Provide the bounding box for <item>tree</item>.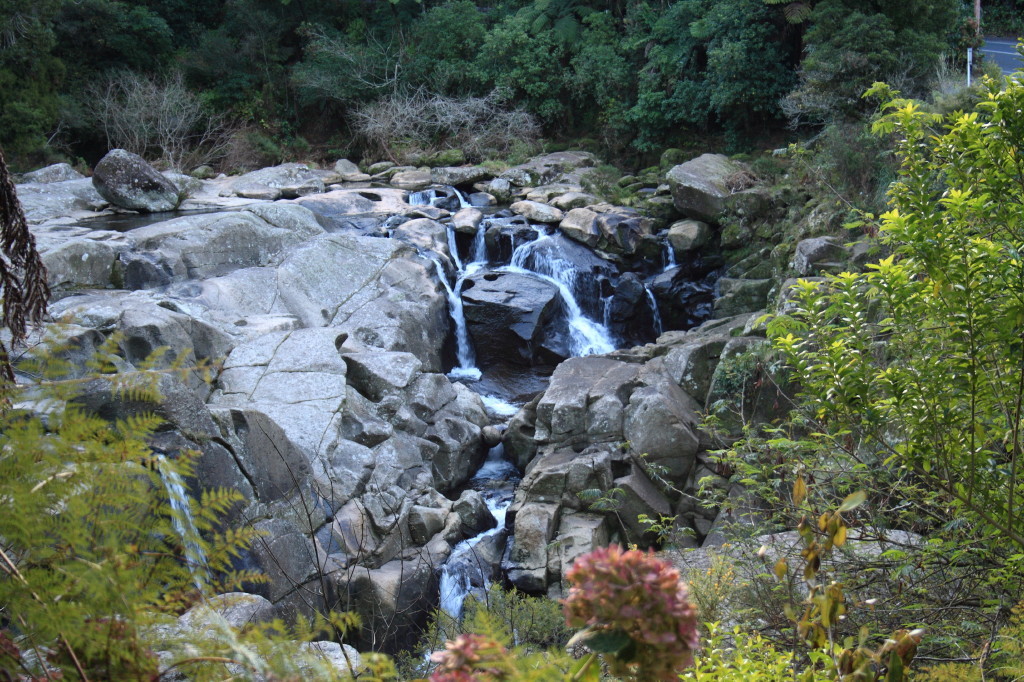
crop(0, 330, 607, 681).
